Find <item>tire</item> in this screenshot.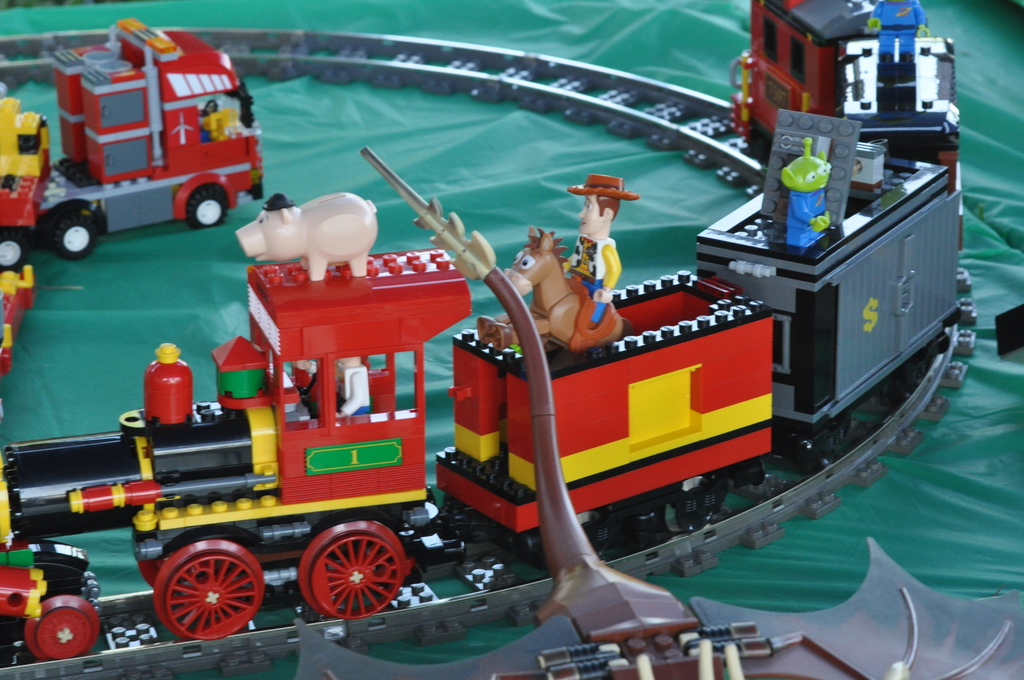
The bounding box for <item>tire</item> is (left=157, top=549, right=256, bottom=640).
